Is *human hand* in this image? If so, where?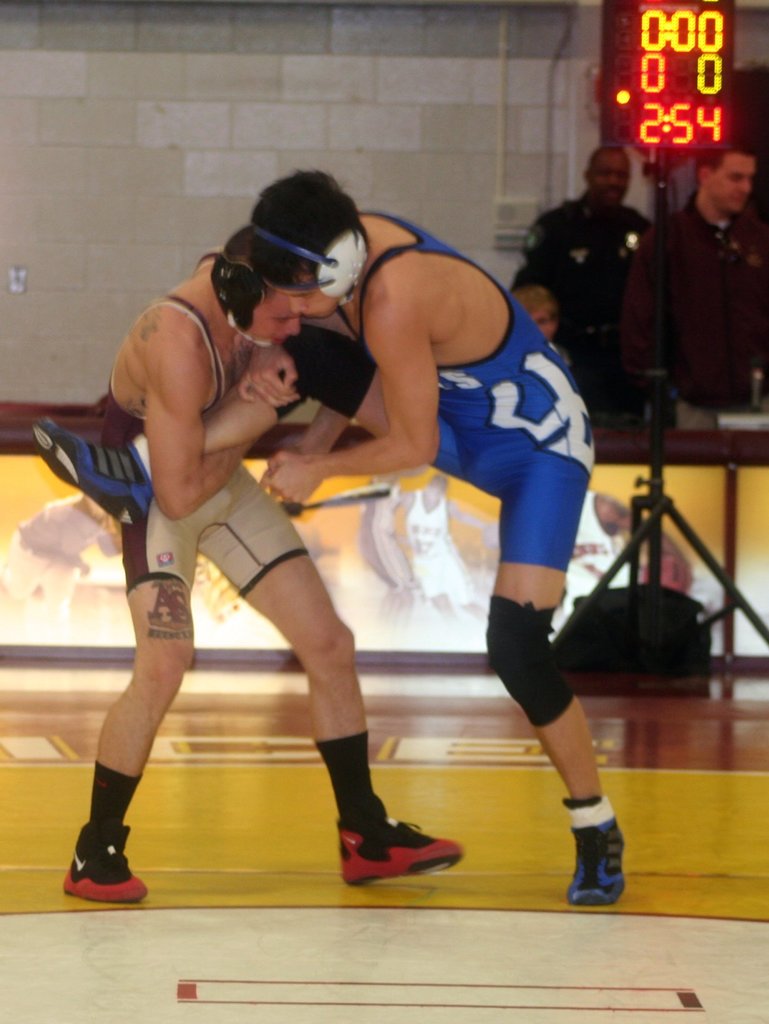
Yes, at pyautogui.locateOnScreen(237, 345, 304, 410).
